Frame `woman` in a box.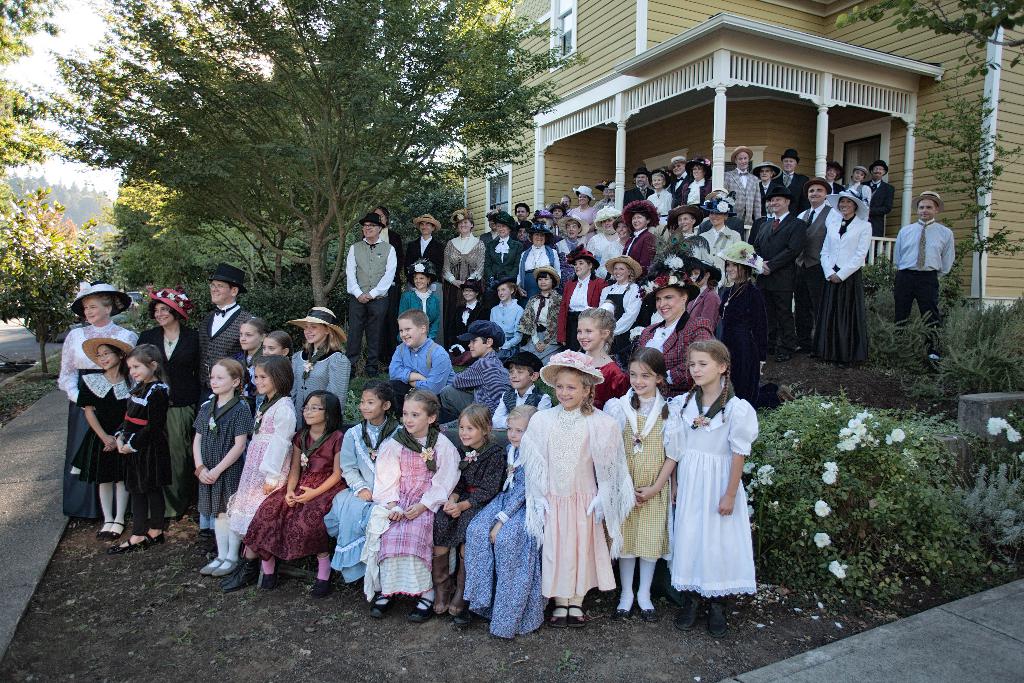
645, 171, 673, 224.
